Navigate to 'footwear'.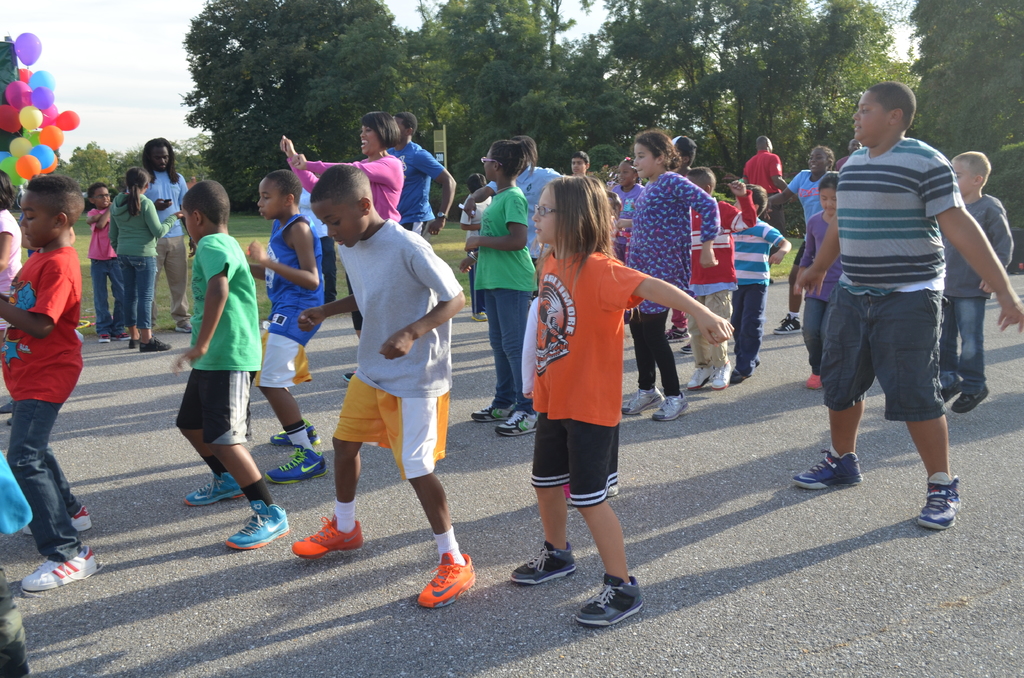
Navigation target: 622, 388, 666, 416.
